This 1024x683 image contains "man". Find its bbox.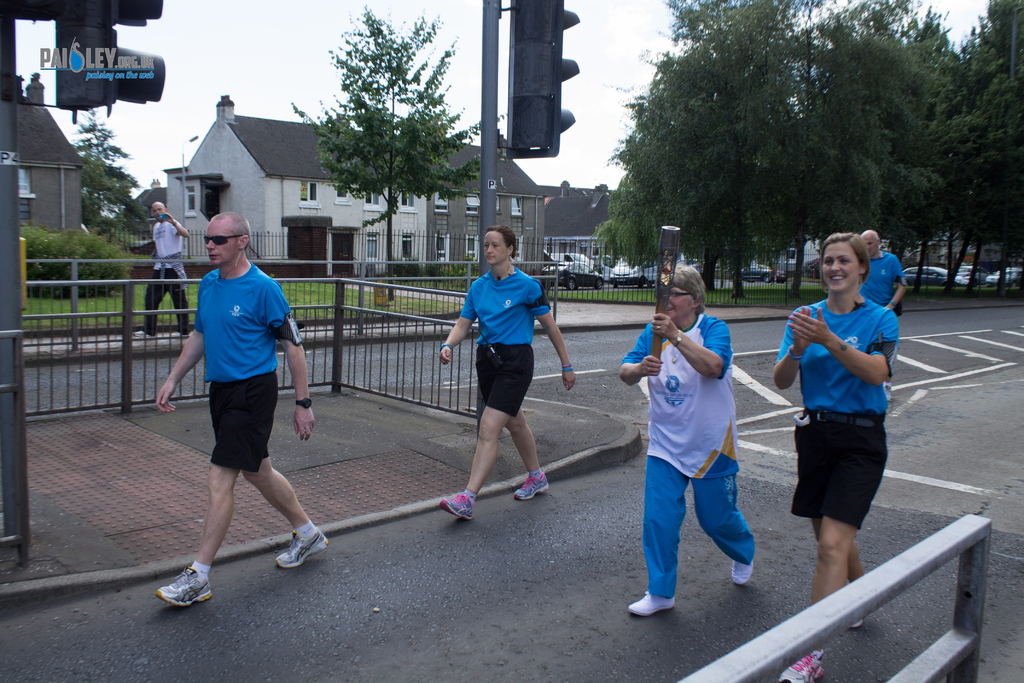
<box>856,229,908,402</box>.
